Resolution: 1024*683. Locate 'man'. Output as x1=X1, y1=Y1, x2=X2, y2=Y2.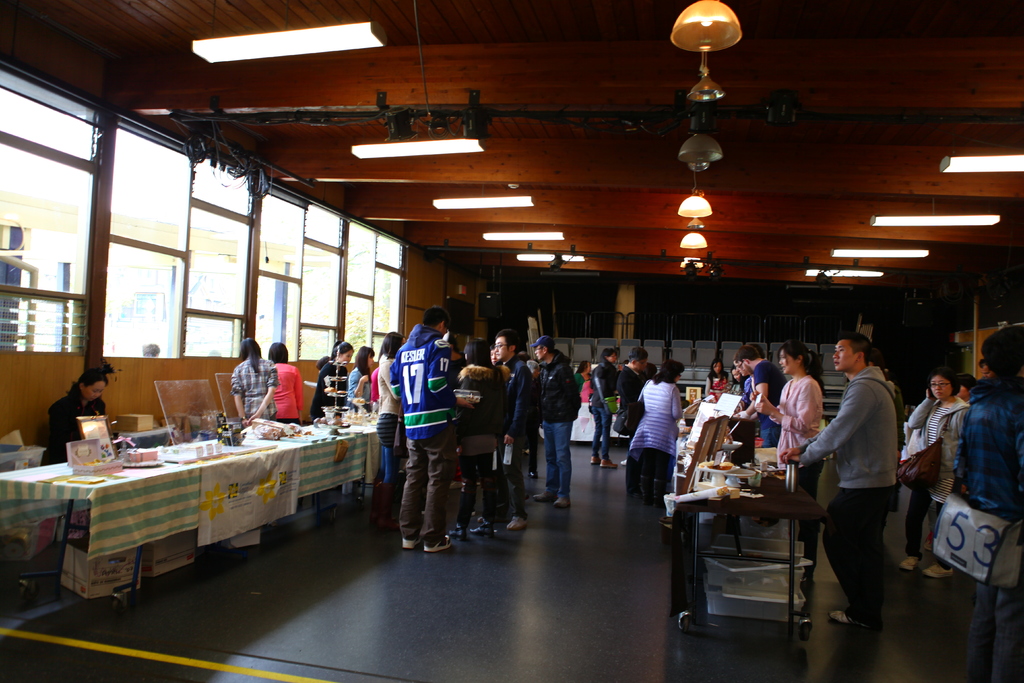
x1=484, y1=329, x2=536, y2=536.
